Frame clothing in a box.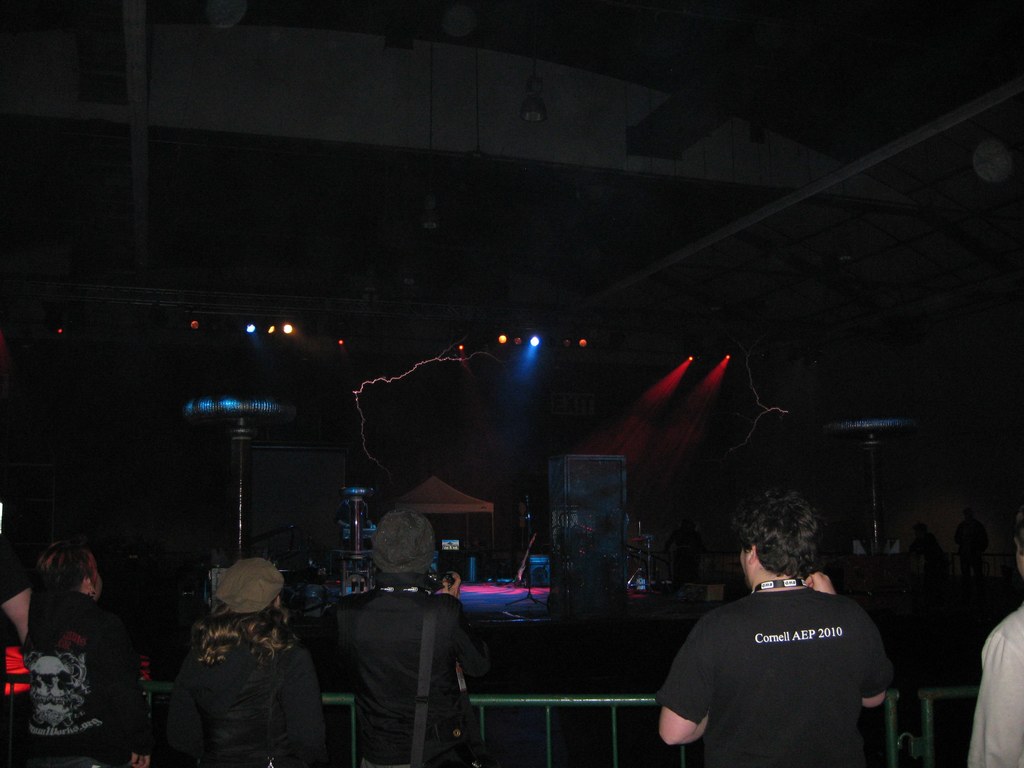
bbox(161, 605, 328, 767).
